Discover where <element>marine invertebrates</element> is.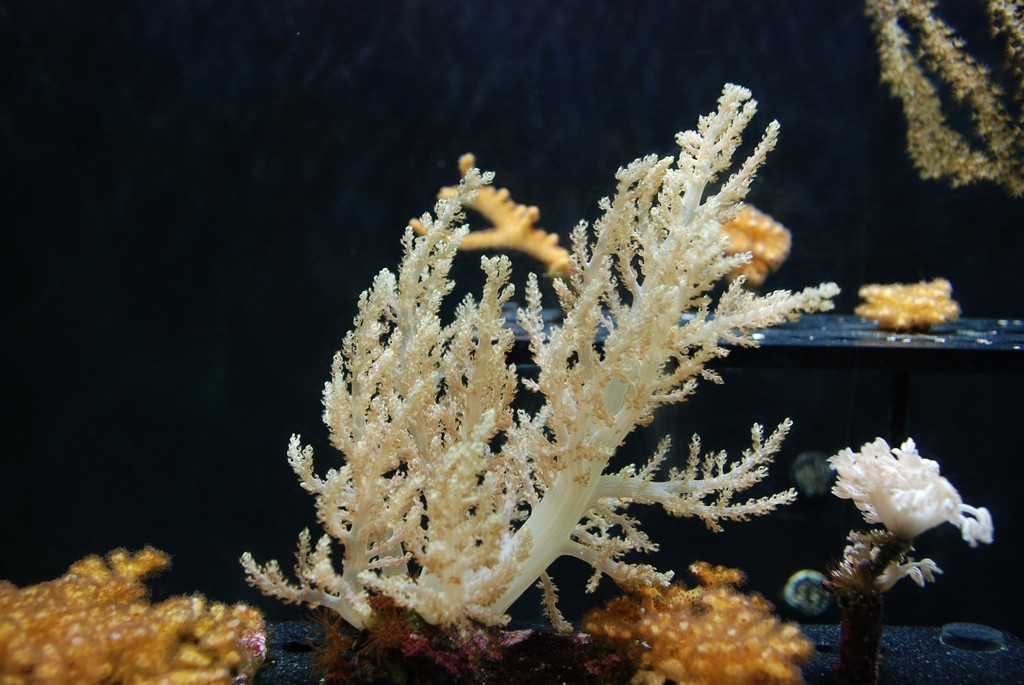
Discovered at bbox(252, 76, 796, 660).
